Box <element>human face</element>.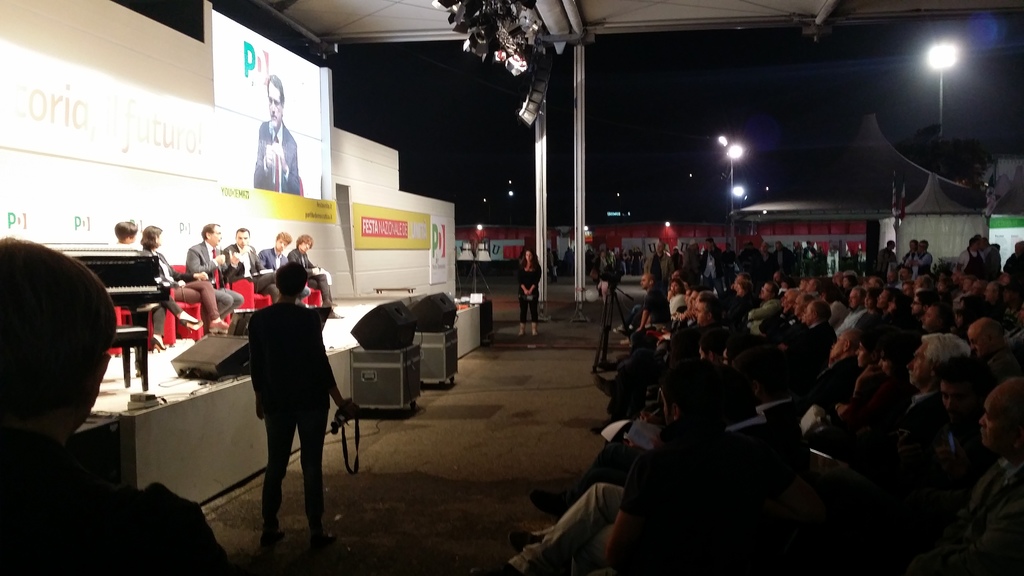
pyautogui.locateOnScreen(878, 289, 890, 309).
